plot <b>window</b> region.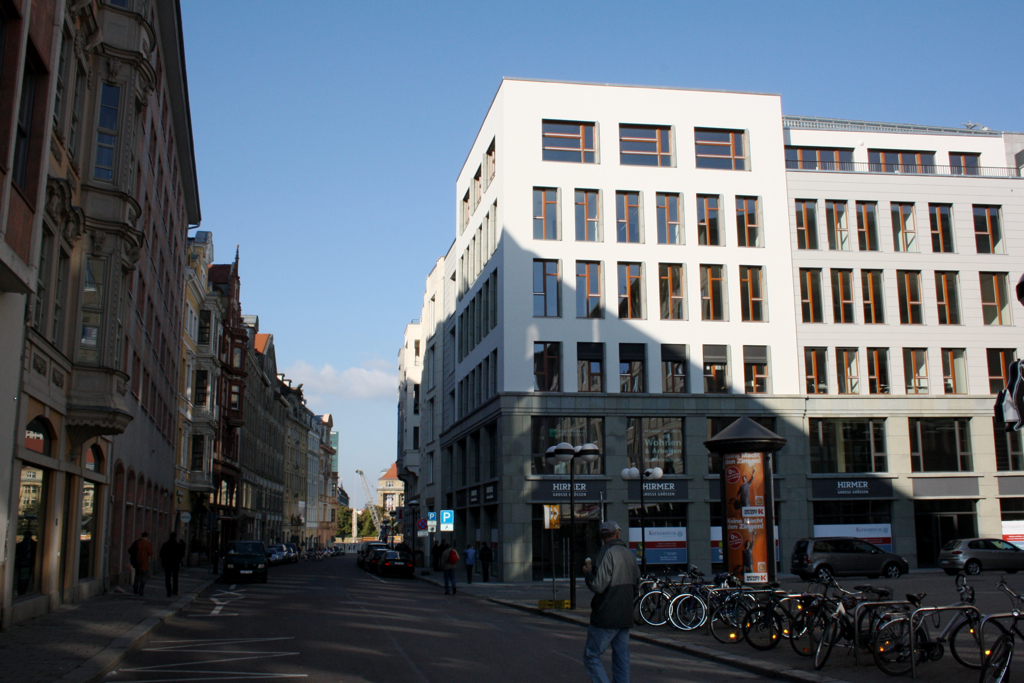
Plotted at bbox(842, 347, 874, 396).
